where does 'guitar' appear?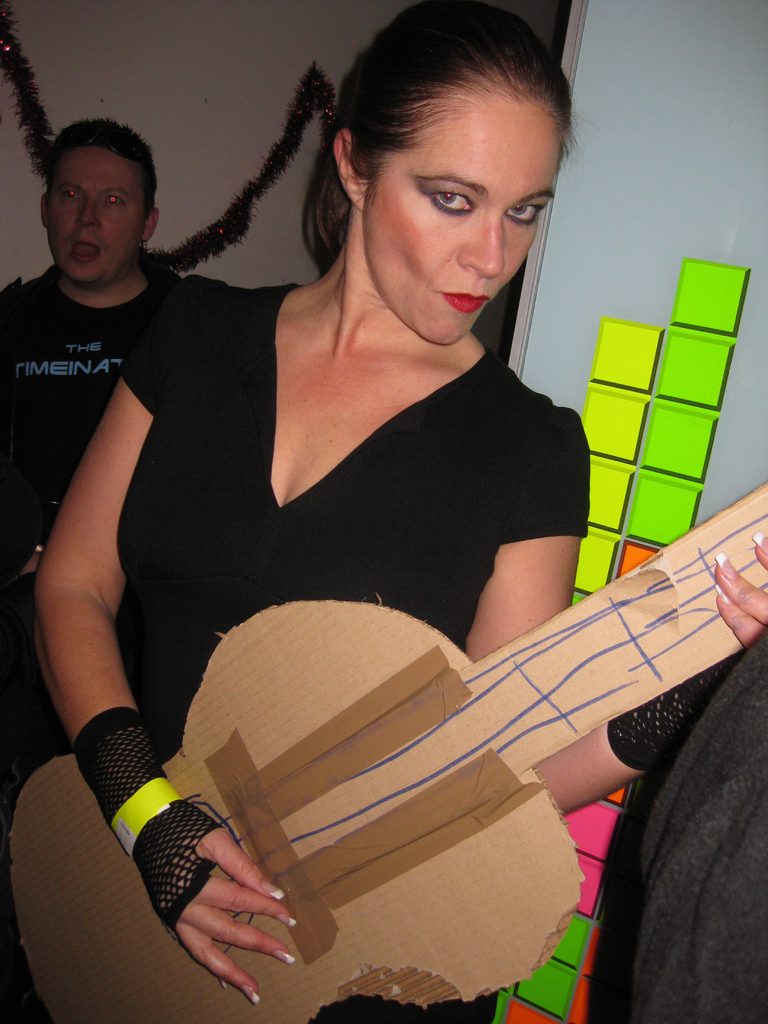
Appears at 19, 468, 767, 1023.
